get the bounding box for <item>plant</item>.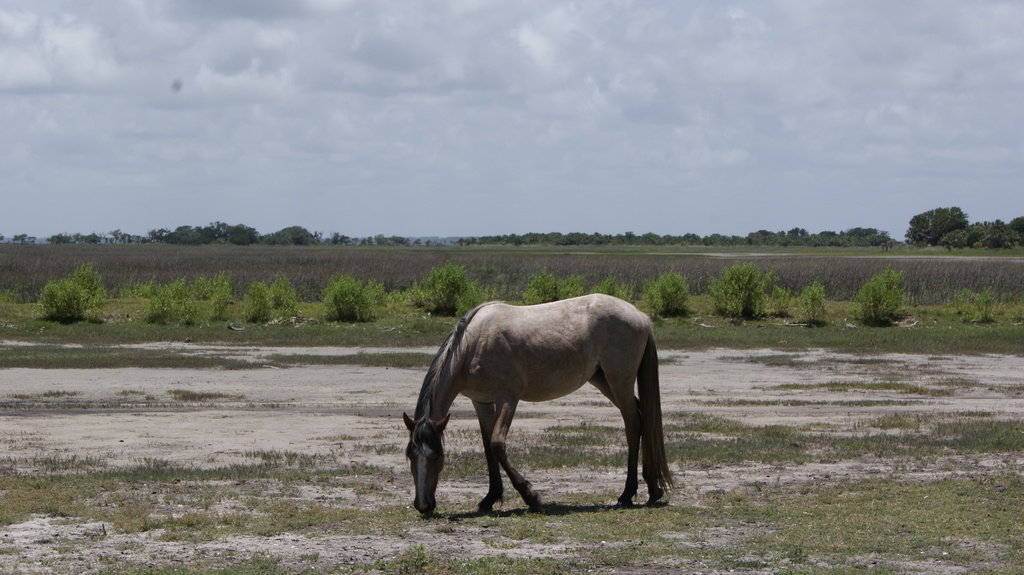
[184,268,228,301].
